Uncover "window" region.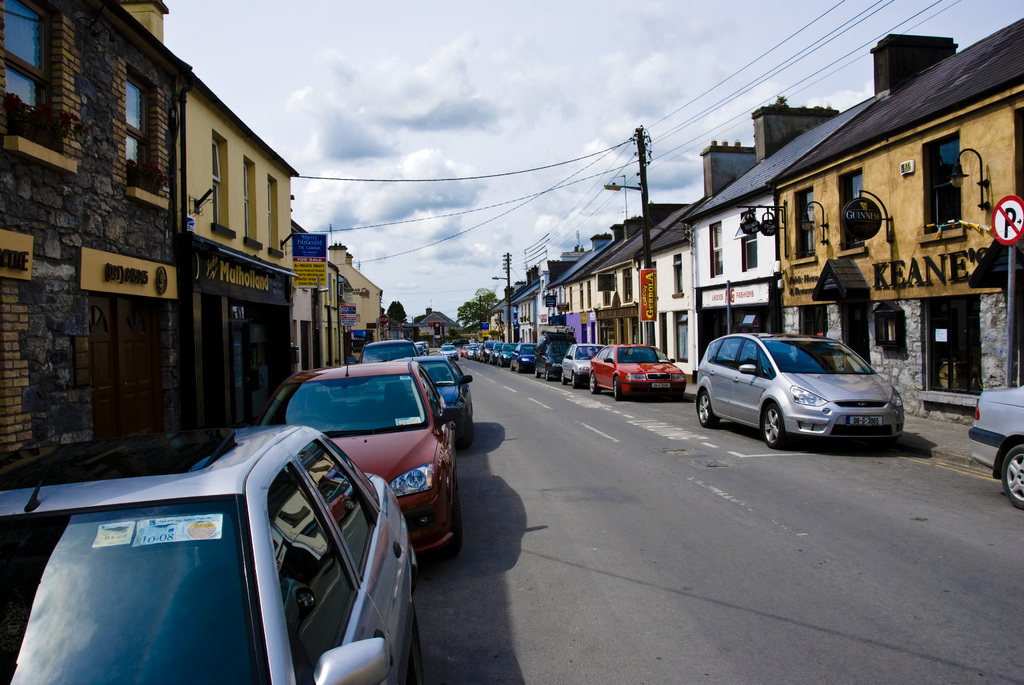
Uncovered: pyautogui.locateOnScreen(790, 180, 818, 265).
